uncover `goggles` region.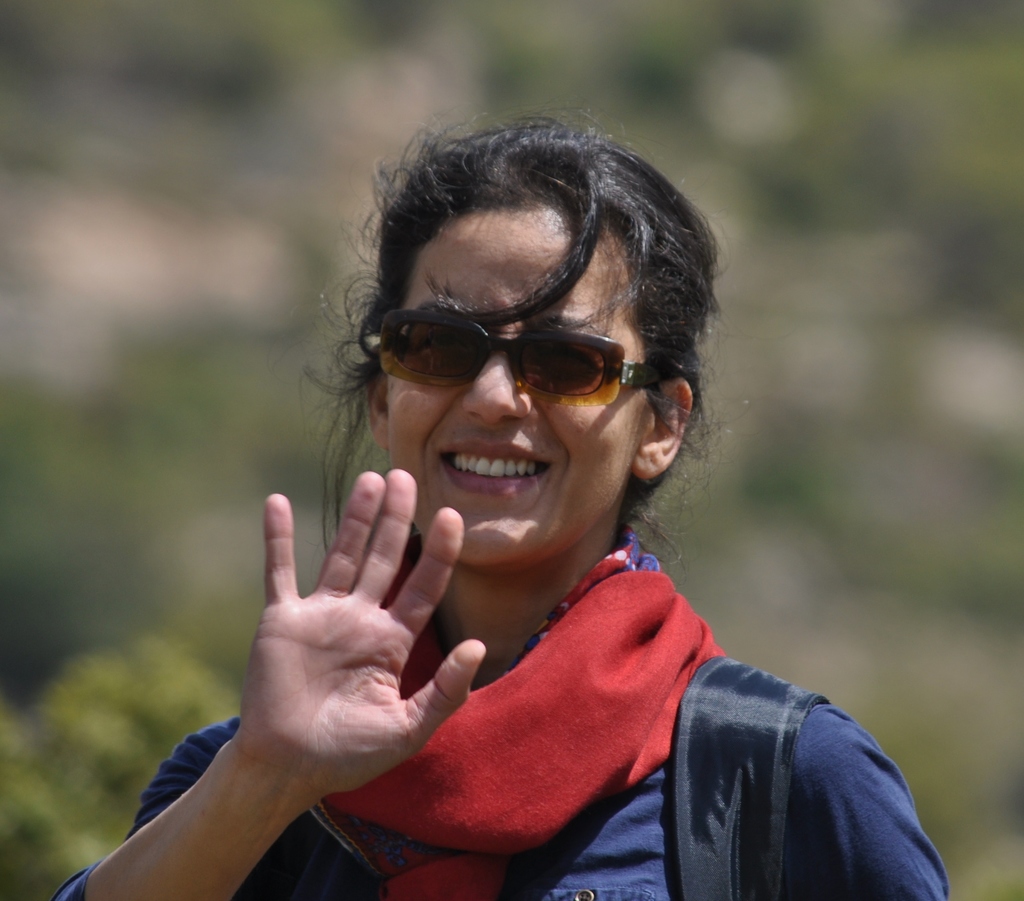
Uncovered: crop(366, 303, 640, 405).
